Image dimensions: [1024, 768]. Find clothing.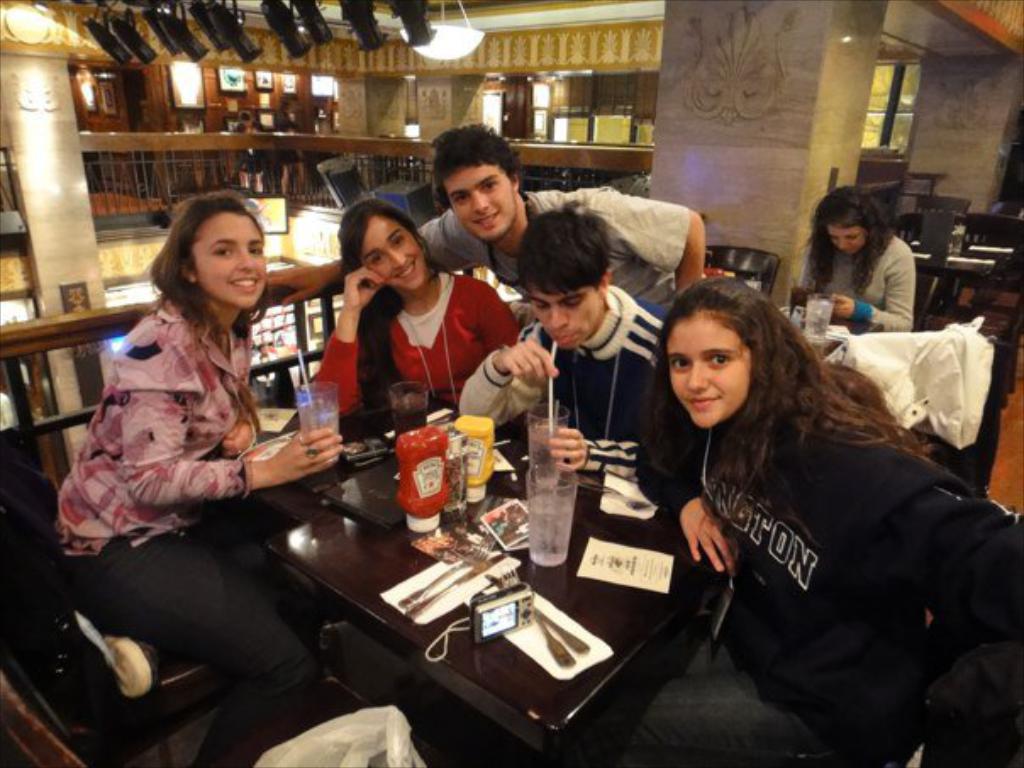
{"x1": 456, "y1": 259, "x2": 692, "y2": 498}.
